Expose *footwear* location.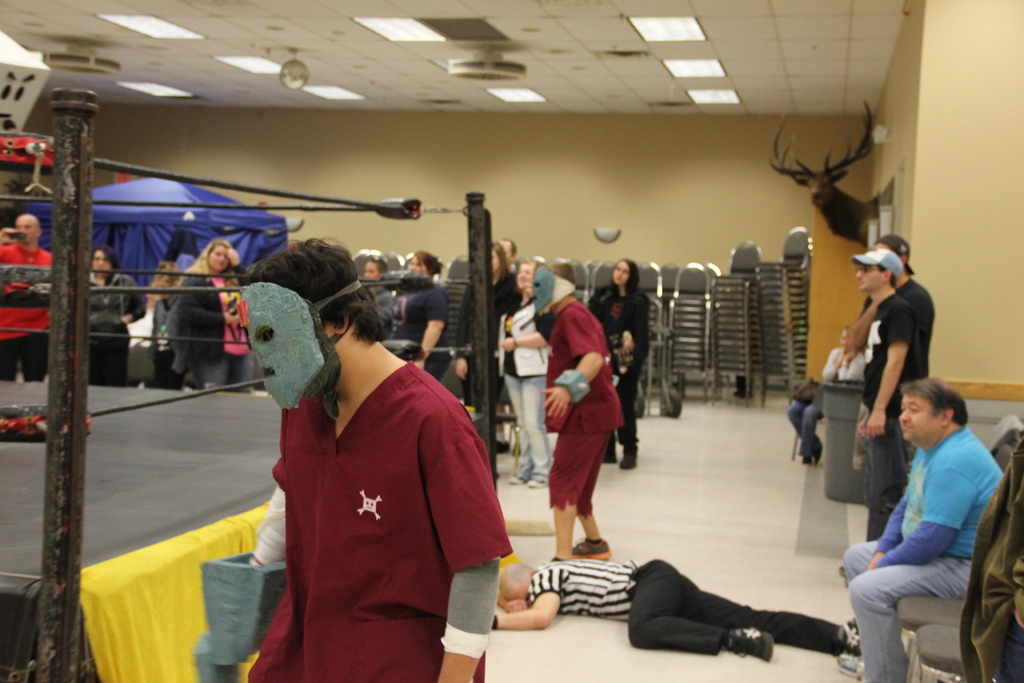
Exposed at <region>840, 616, 862, 659</region>.
